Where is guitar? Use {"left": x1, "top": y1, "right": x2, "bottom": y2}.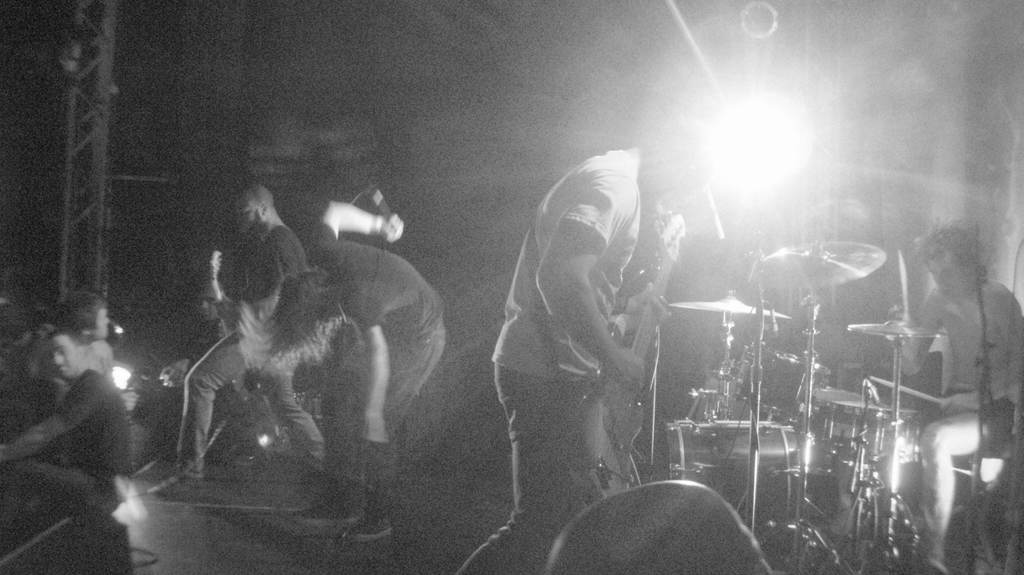
{"left": 572, "top": 190, "right": 695, "bottom": 497}.
